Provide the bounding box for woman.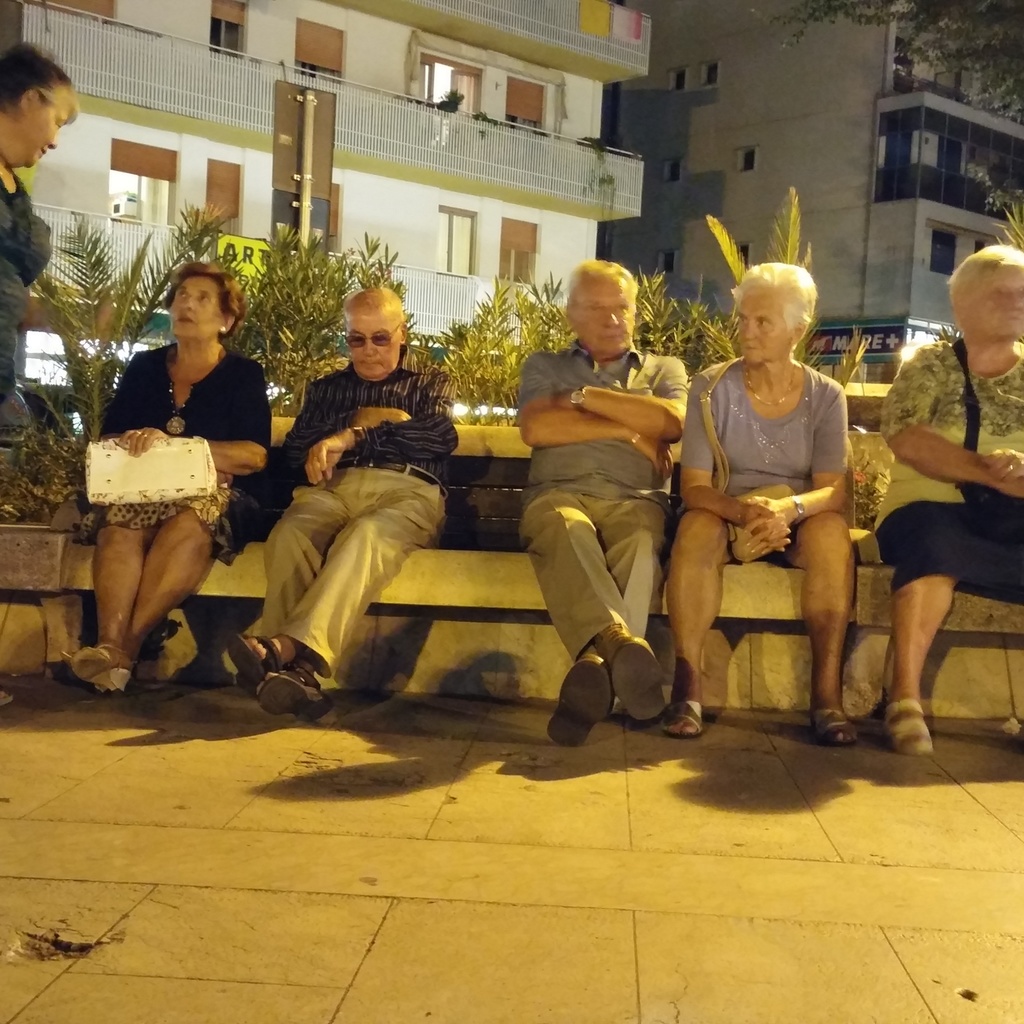
x1=0, y1=17, x2=85, y2=495.
